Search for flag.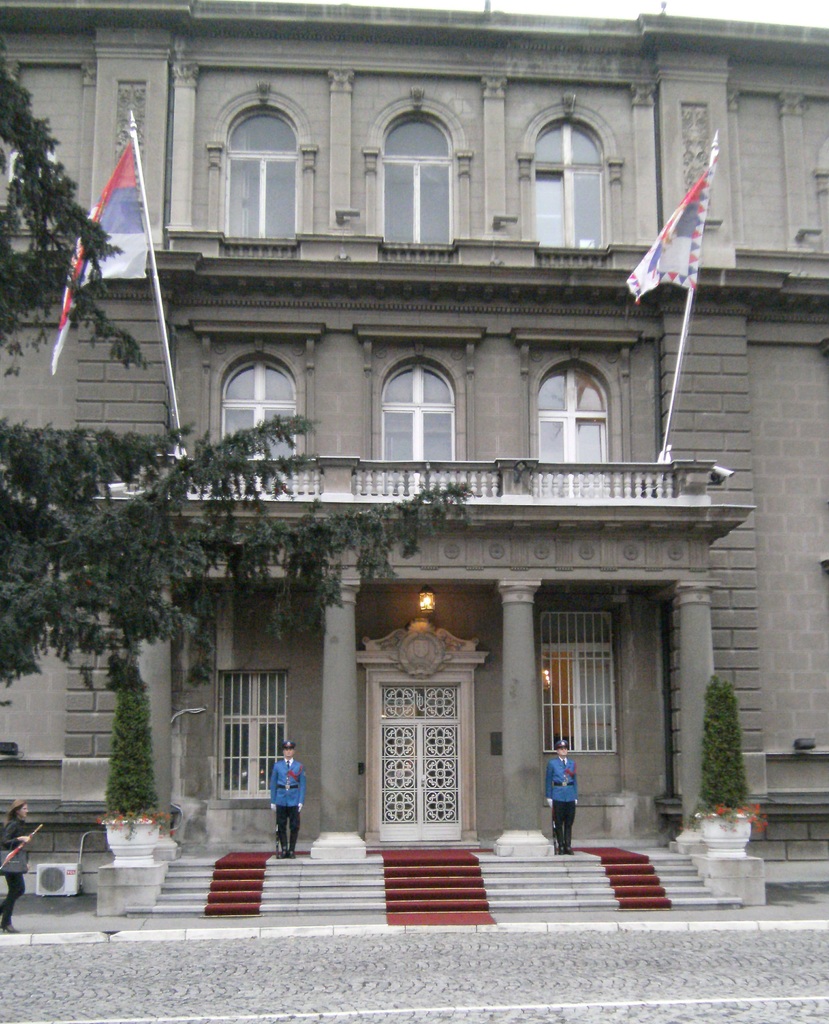
Found at 34/136/154/376.
